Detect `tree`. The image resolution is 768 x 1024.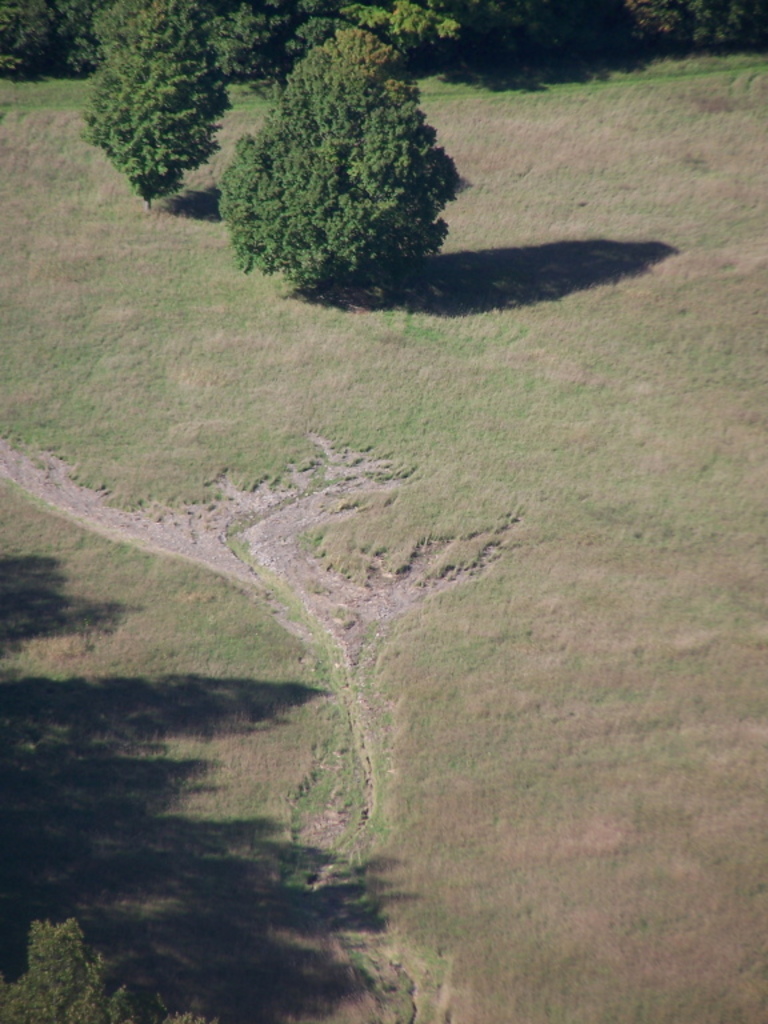
{"x1": 212, "y1": 24, "x2": 471, "y2": 311}.
